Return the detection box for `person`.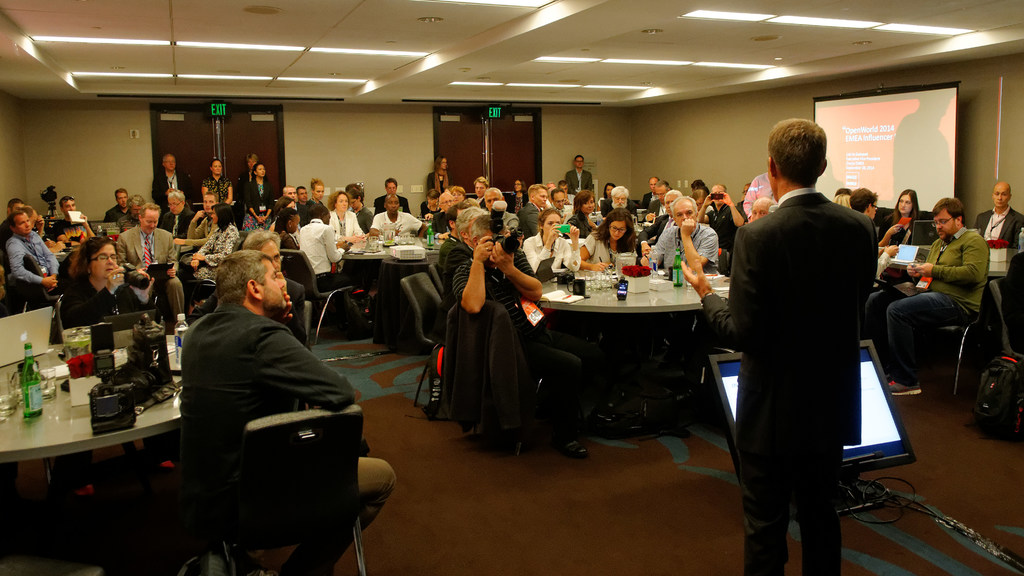
bbox=(522, 207, 580, 273).
